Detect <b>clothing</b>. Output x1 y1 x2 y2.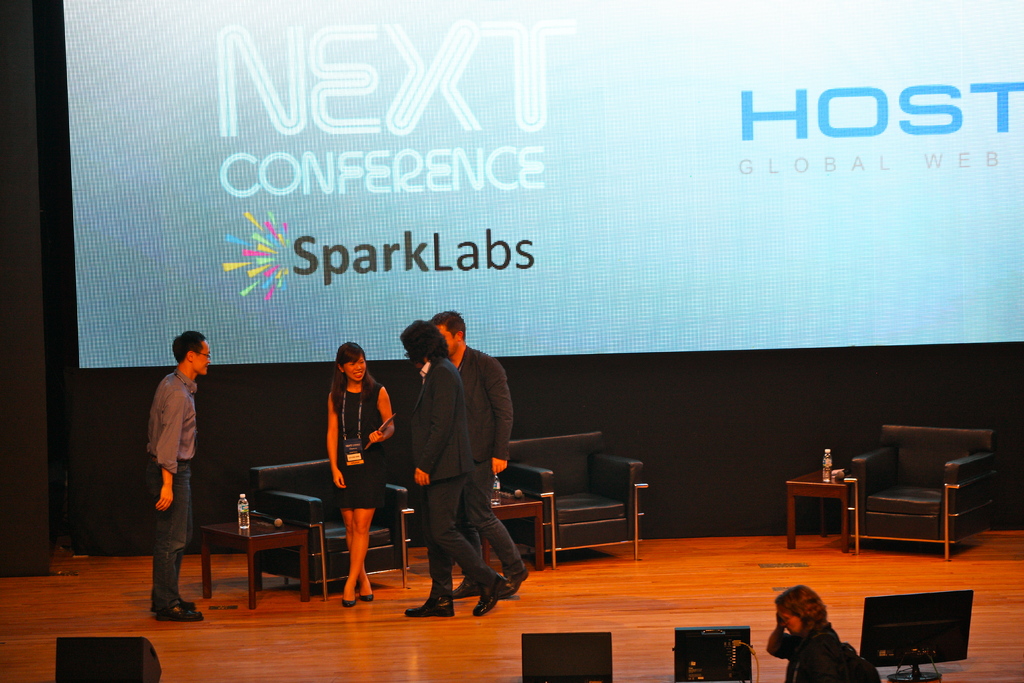
131 339 213 585.
